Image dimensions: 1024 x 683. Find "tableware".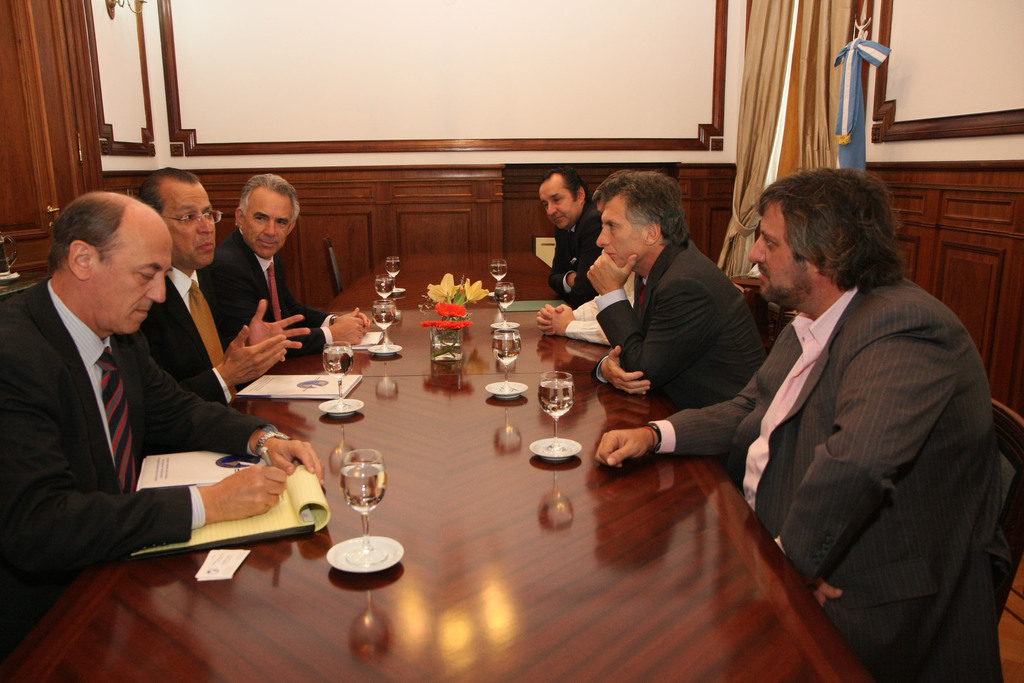
bbox=(391, 283, 405, 294).
